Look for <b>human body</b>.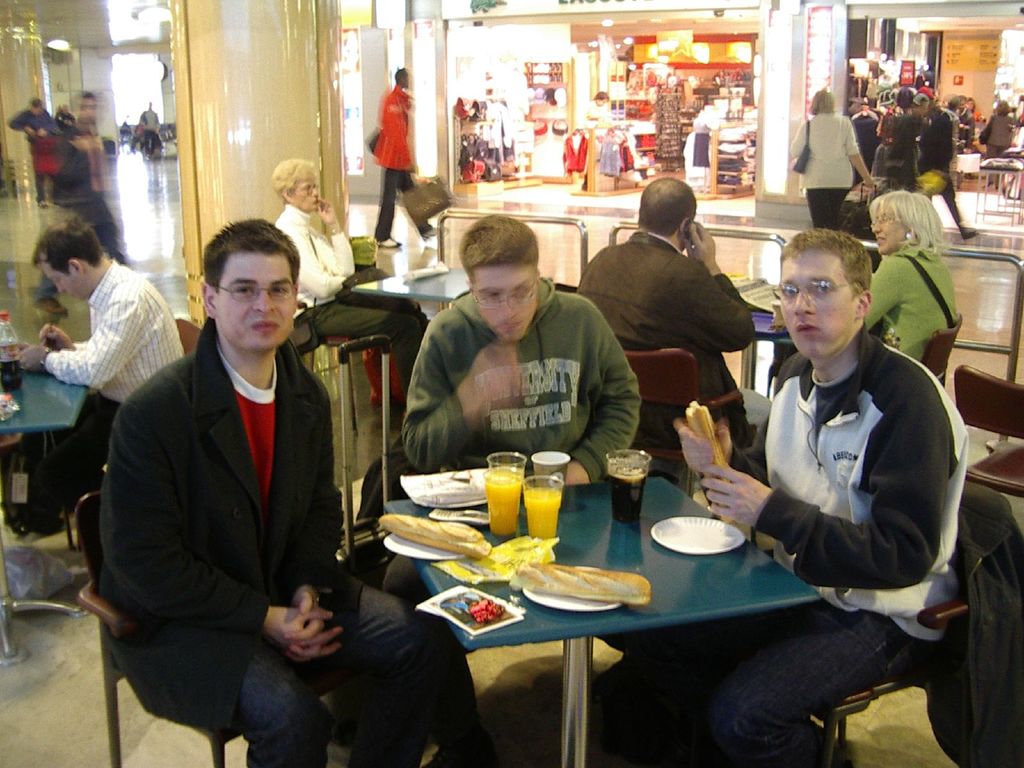
Found: pyautogui.locateOnScreen(572, 220, 758, 452).
